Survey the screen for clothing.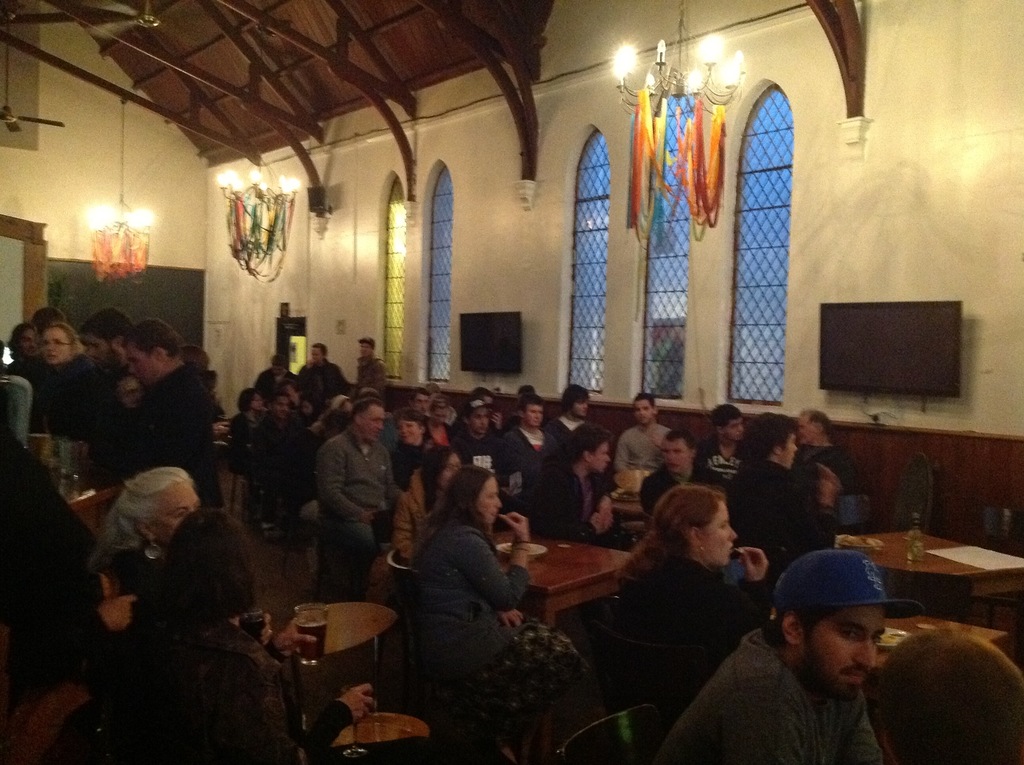
Survey found: locate(0, 428, 124, 725).
